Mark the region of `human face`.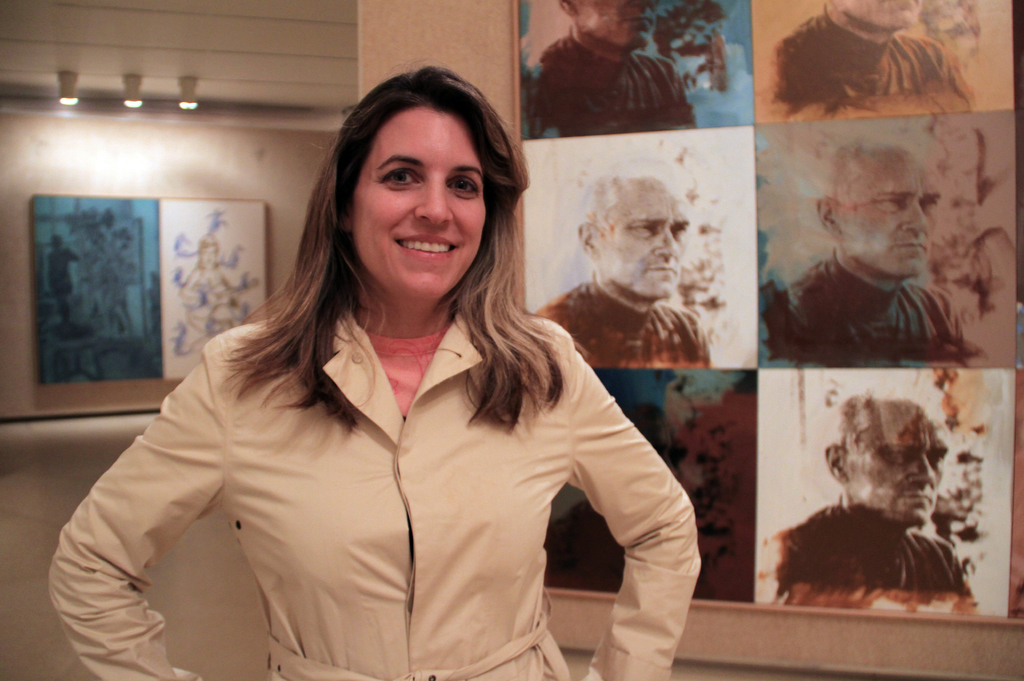
Region: 575, 0, 655, 53.
